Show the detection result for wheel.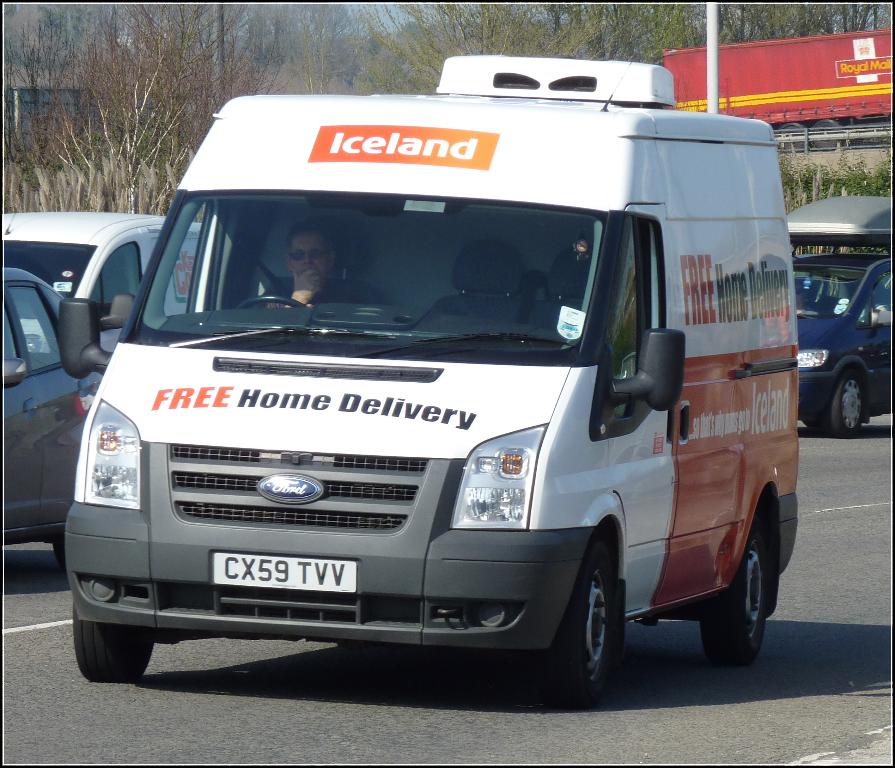
73,615,149,679.
